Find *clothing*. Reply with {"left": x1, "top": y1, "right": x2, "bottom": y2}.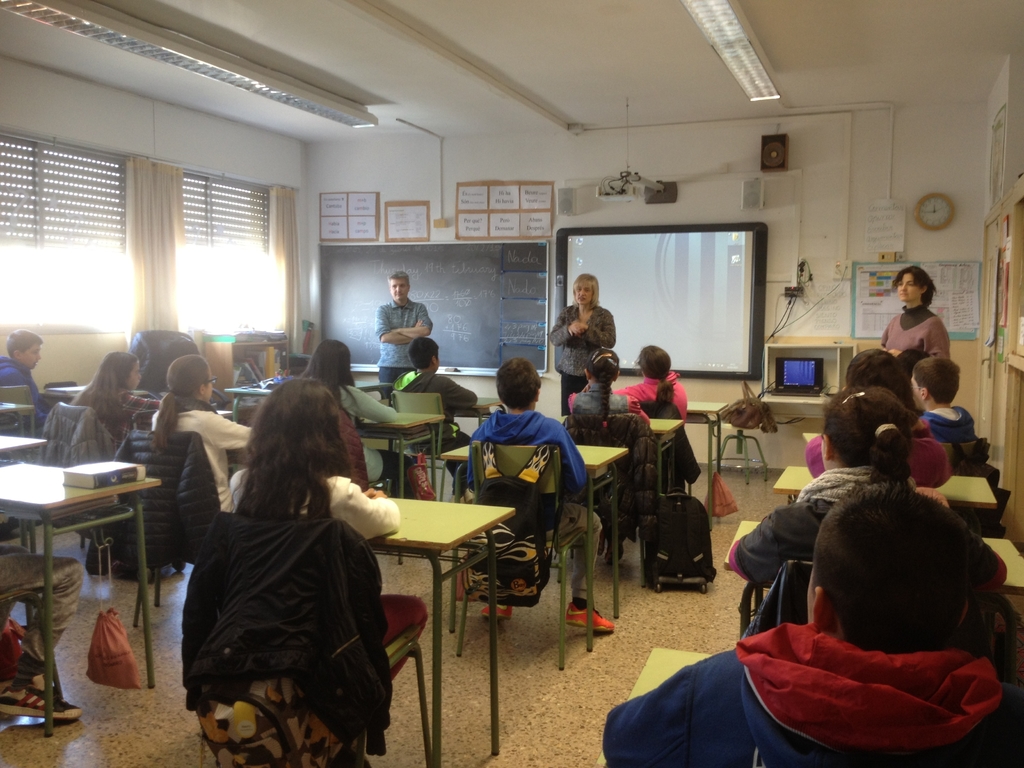
{"left": 224, "top": 471, "right": 416, "bottom": 565}.
